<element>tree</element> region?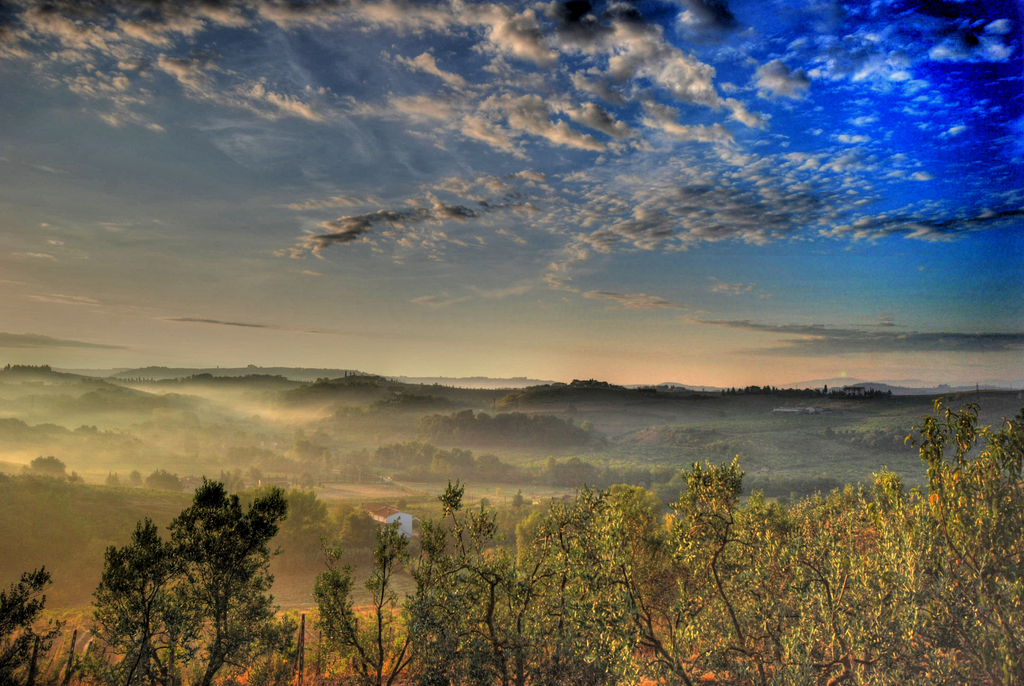
region(401, 482, 541, 685)
